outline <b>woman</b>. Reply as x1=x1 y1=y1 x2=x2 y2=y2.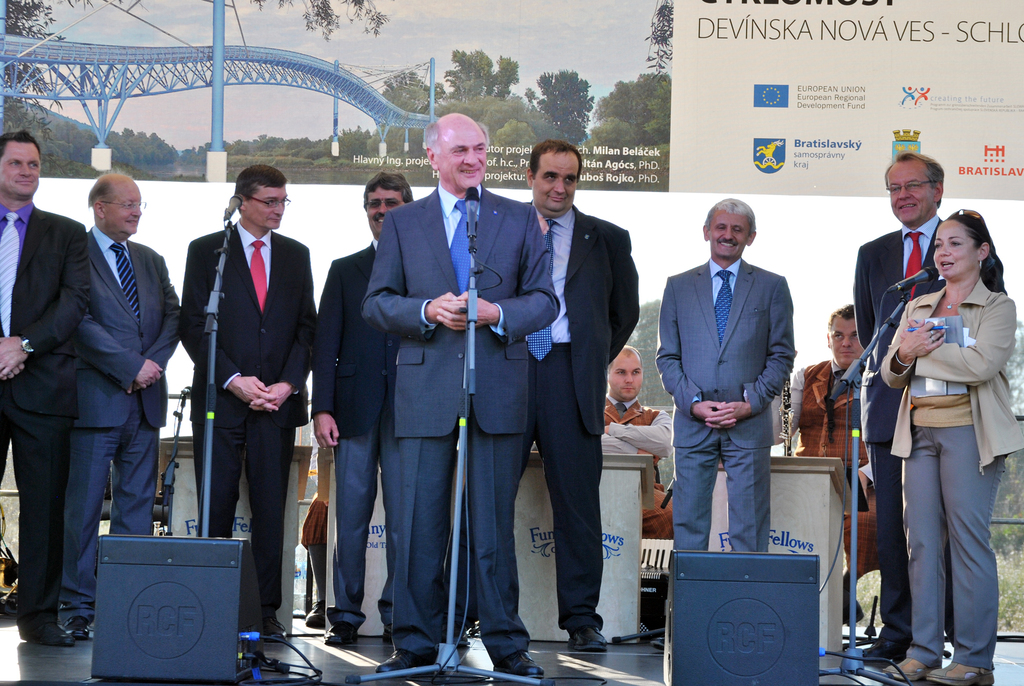
x1=883 y1=211 x2=1023 y2=685.
